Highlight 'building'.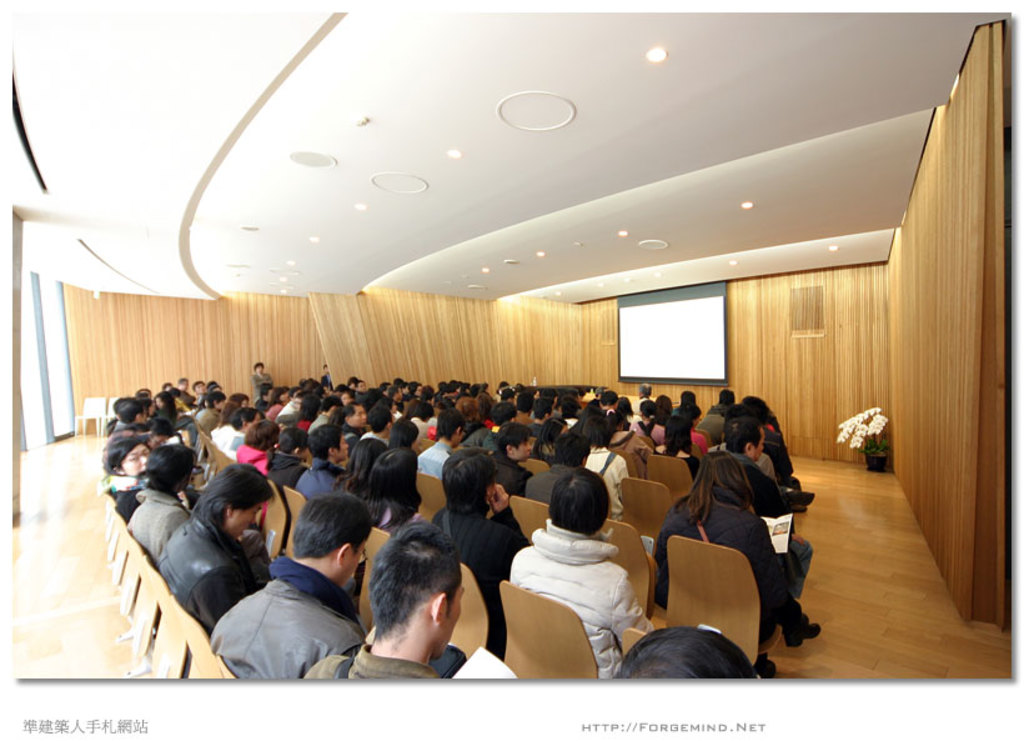
Highlighted region: [0, 9, 1015, 690].
